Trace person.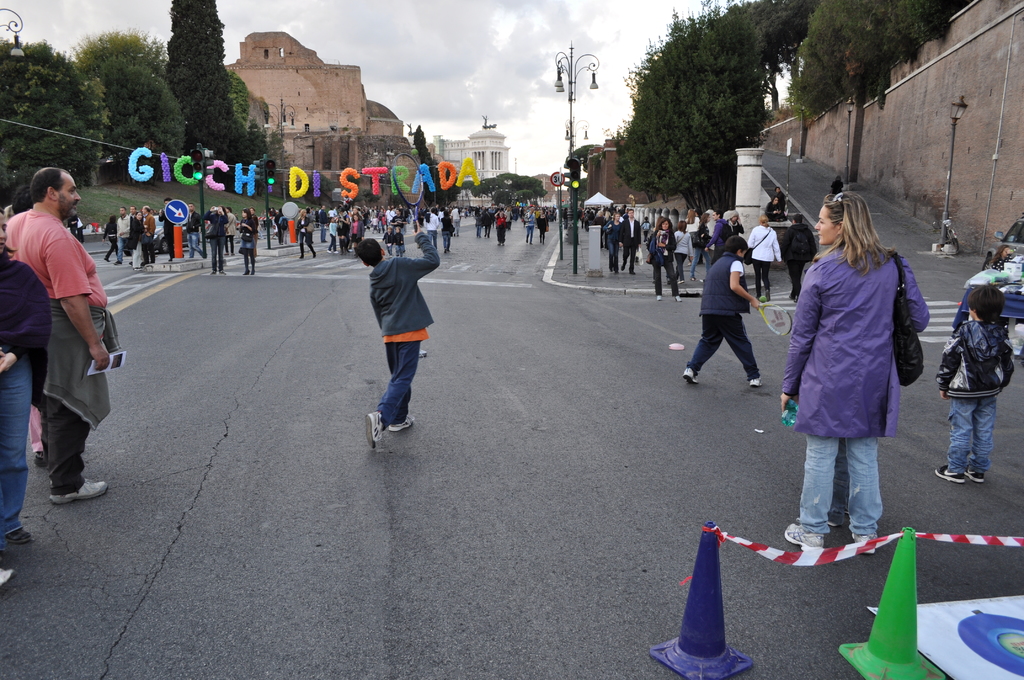
Traced to region(356, 208, 436, 448).
